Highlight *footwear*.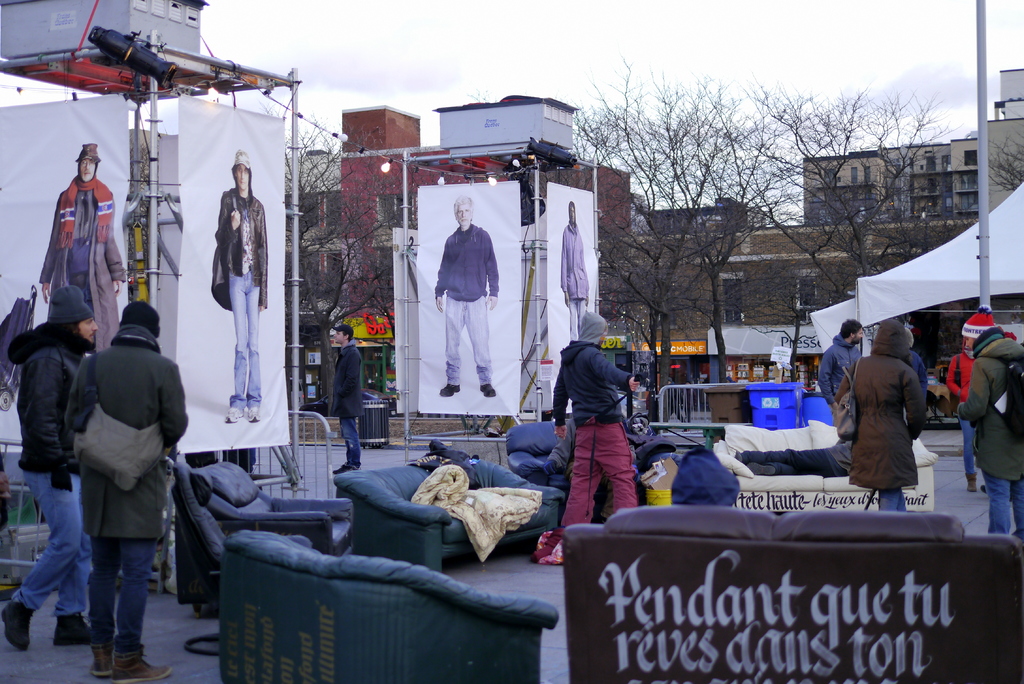
Highlighted region: x1=89 y1=641 x2=118 y2=675.
